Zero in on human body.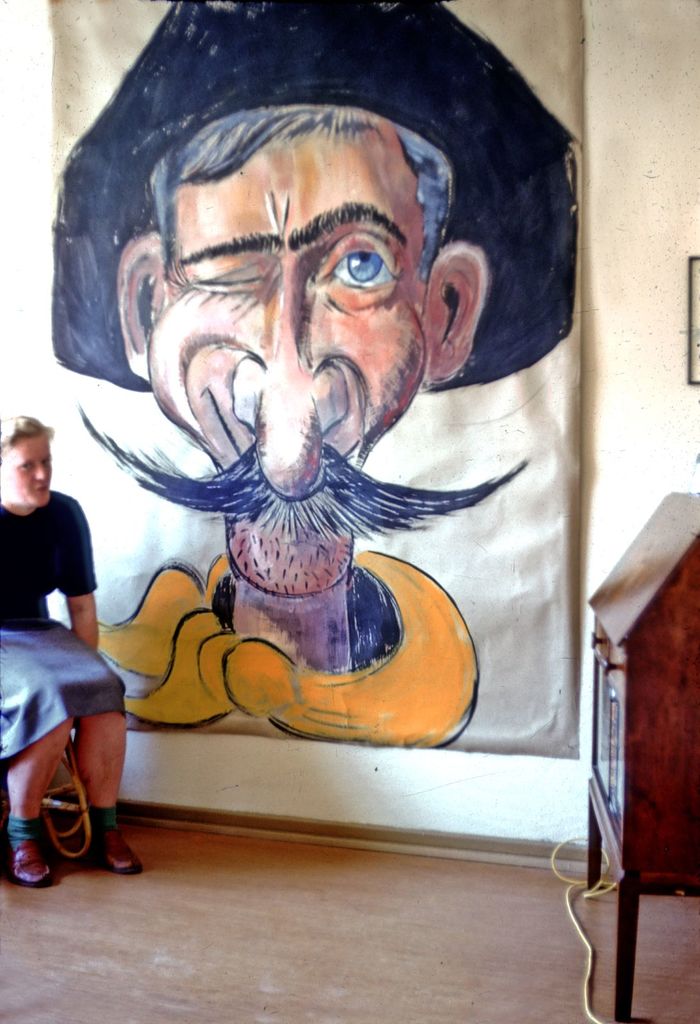
Zeroed in: rect(3, 420, 122, 844).
